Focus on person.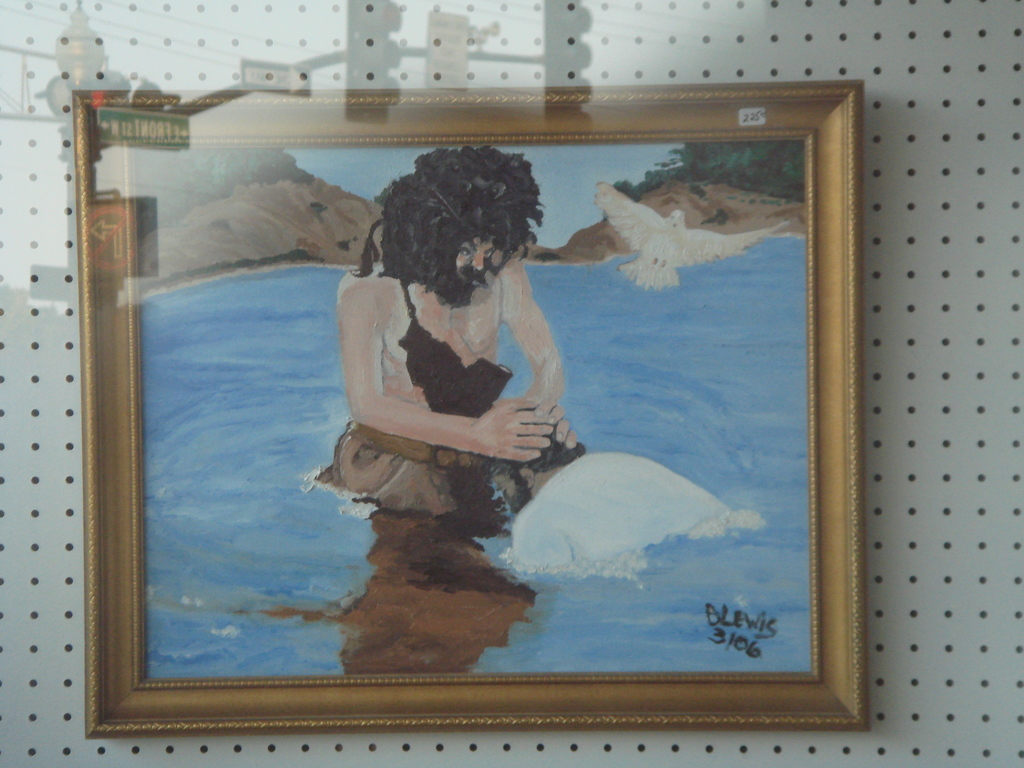
Focused at left=341, top=149, right=564, bottom=530.
